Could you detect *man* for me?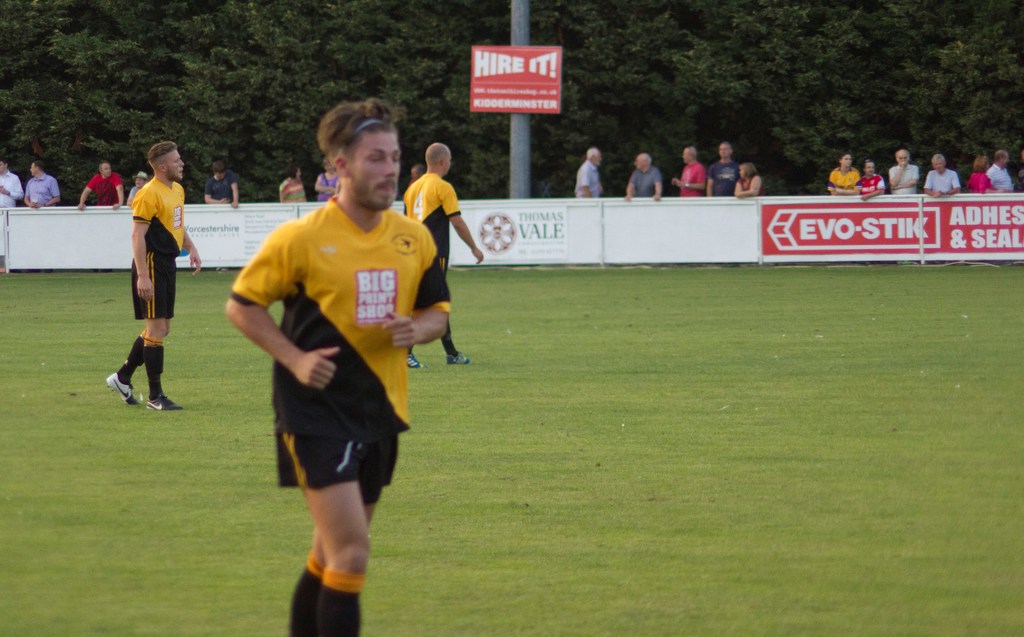
Detection result: [201,158,239,272].
